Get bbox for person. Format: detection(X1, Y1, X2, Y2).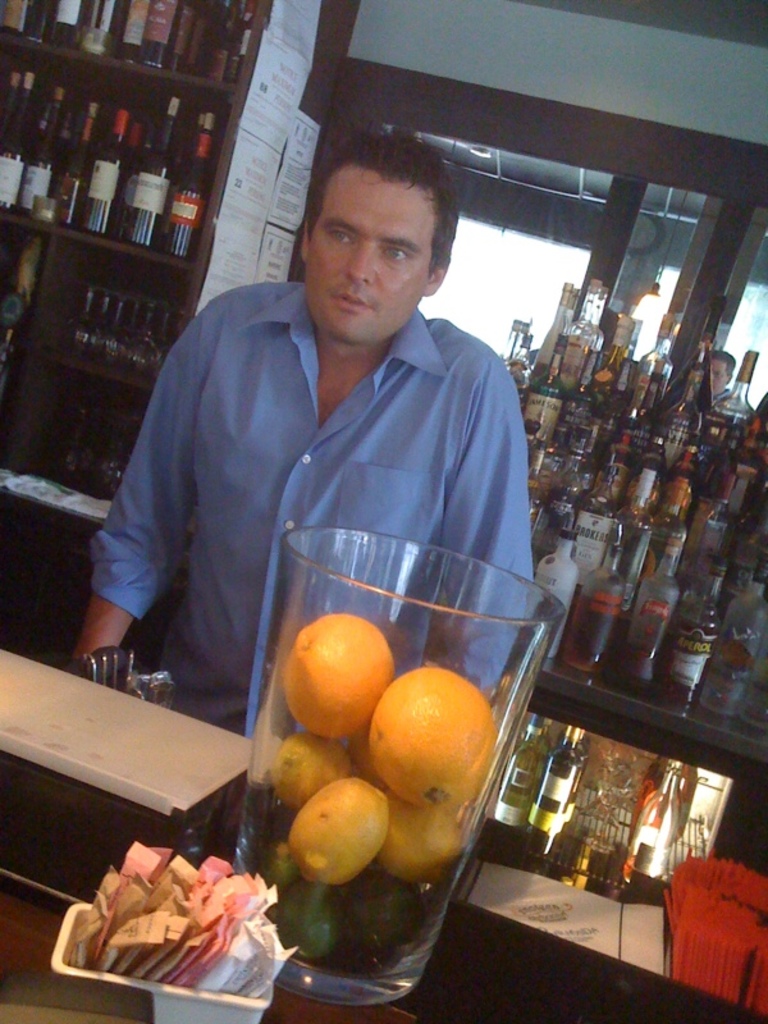
detection(64, 127, 540, 741).
